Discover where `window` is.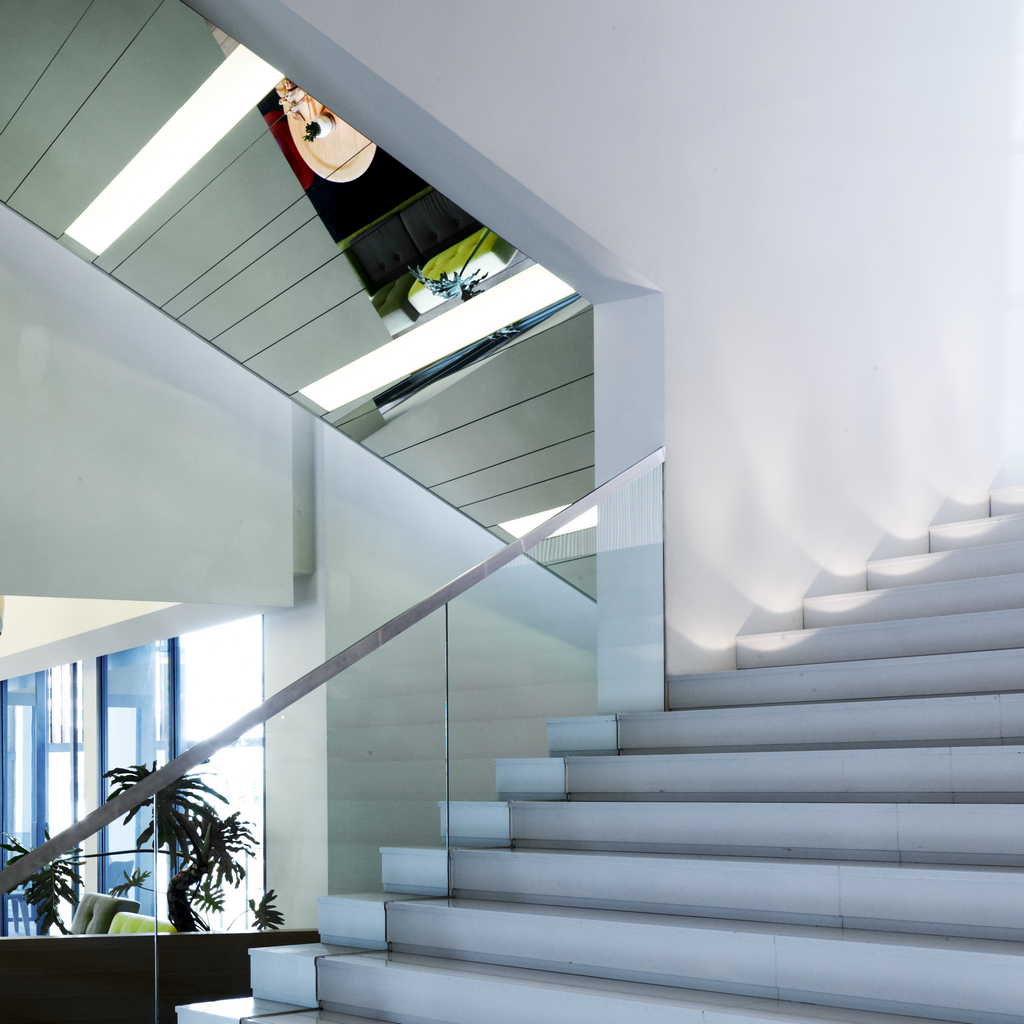
Discovered at (x1=98, y1=636, x2=190, y2=923).
